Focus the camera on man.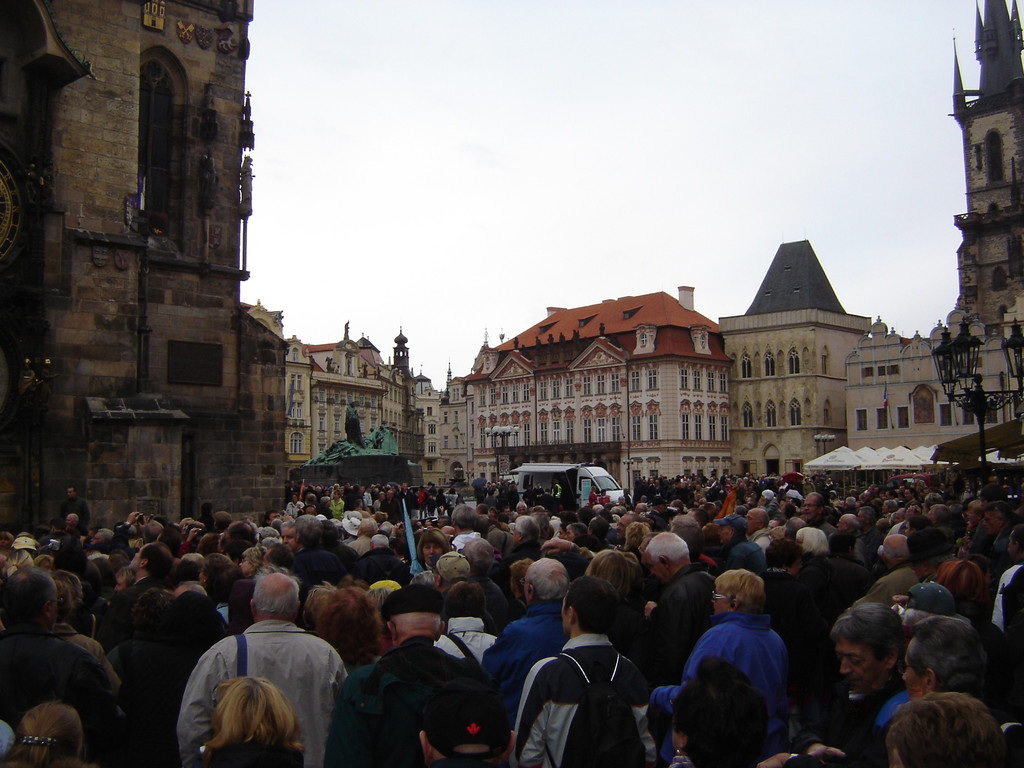
Focus region: bbox(641, 532, 717, 685).
